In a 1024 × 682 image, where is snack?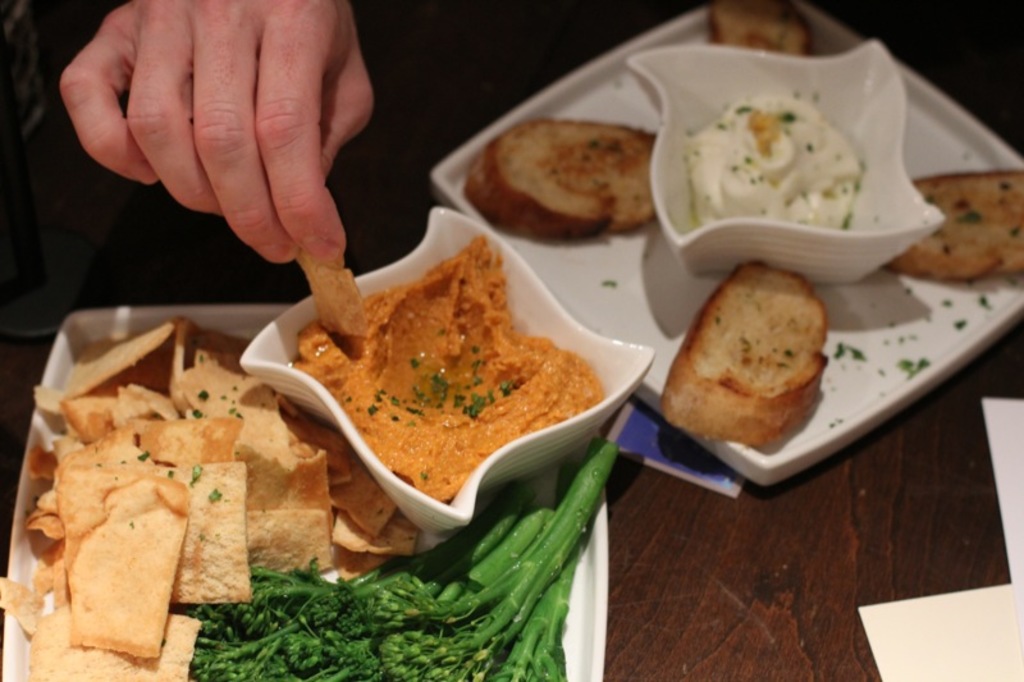
bbox(700, 0, 810, 51).
